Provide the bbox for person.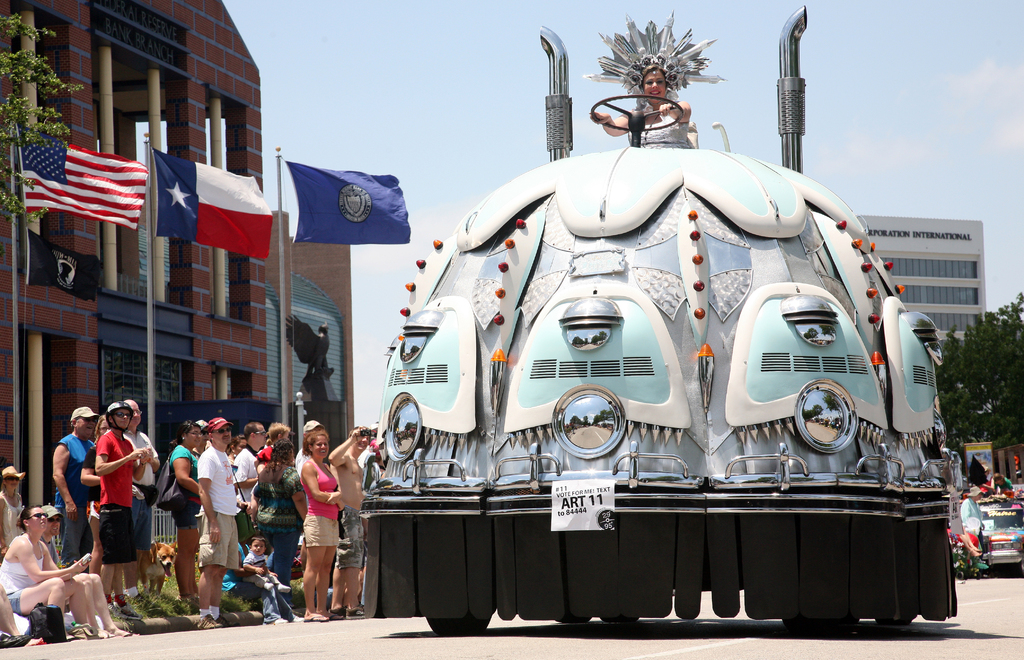
locate(0, 583, 27, 650).
